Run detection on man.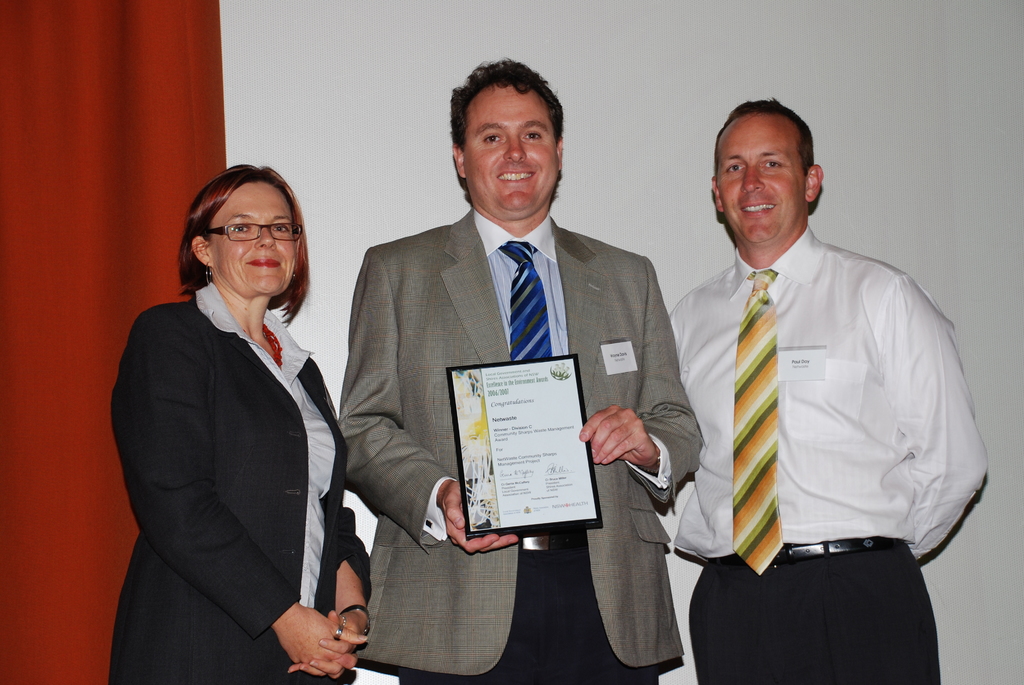
Result: 643,109,984,684.
